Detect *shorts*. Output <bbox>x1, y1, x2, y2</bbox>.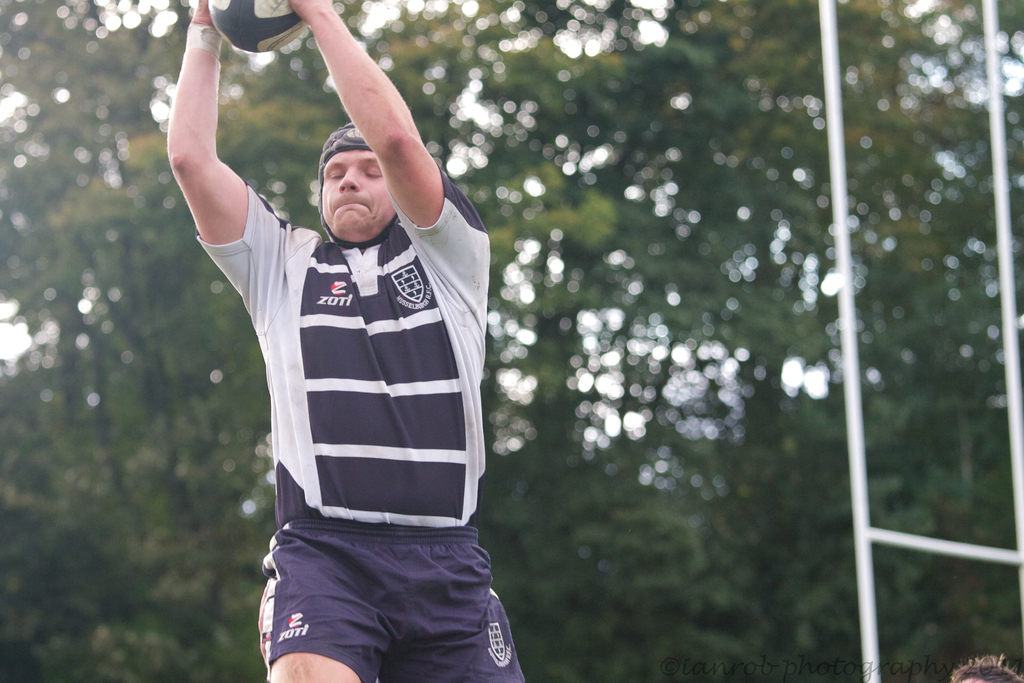
<bbox>239, 523, 522, 663</bbox>.
